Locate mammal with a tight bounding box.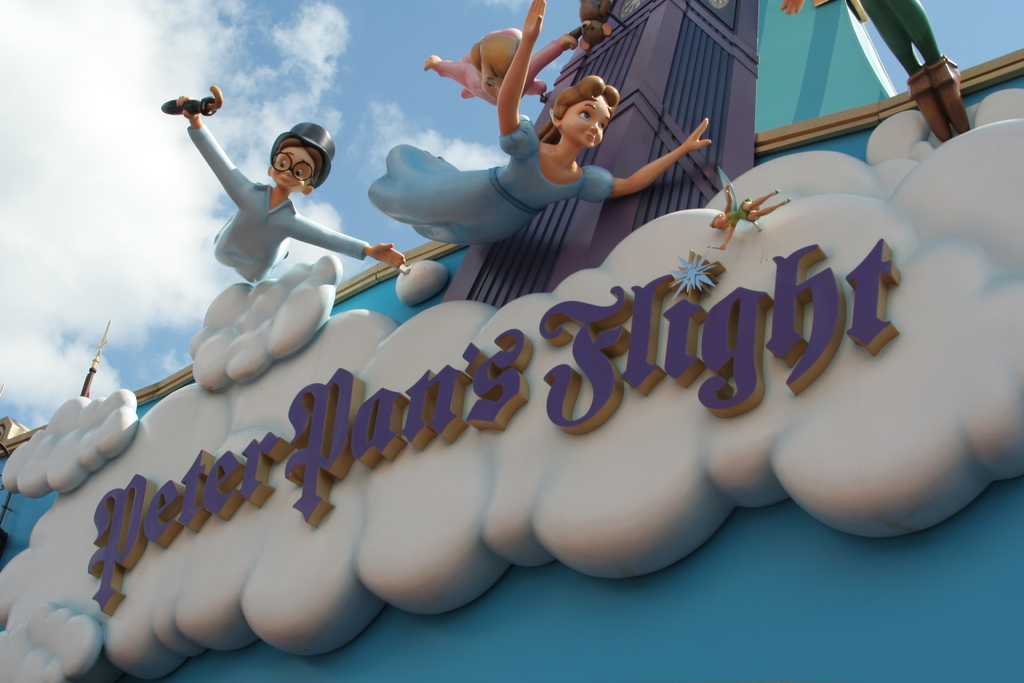
BBox(362, 0, 712, 249).
